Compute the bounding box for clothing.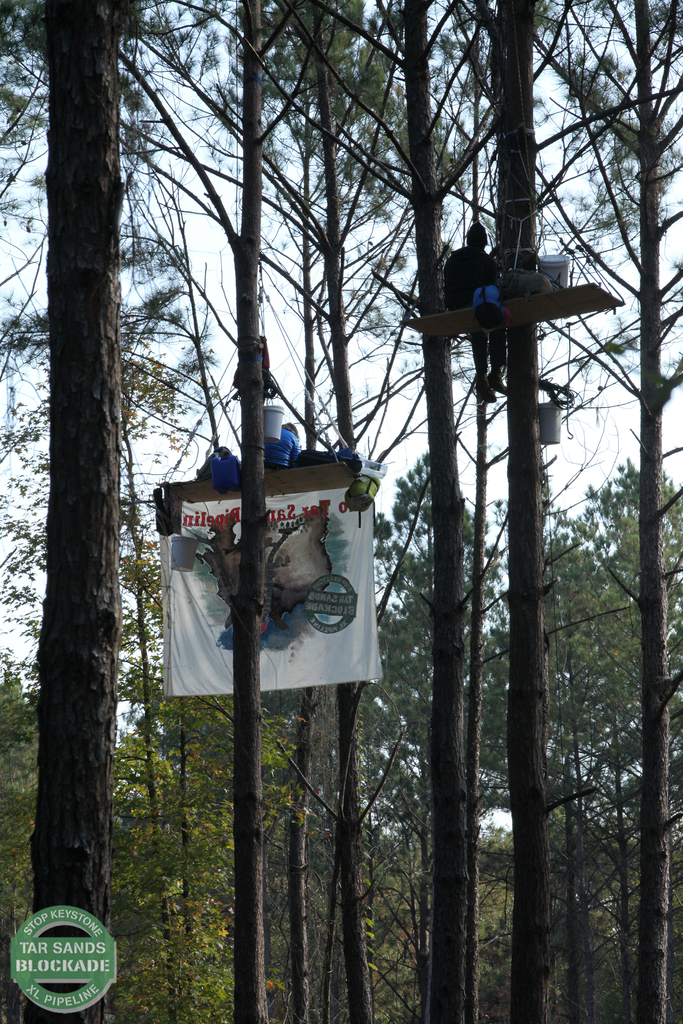
443,244,511,375.
